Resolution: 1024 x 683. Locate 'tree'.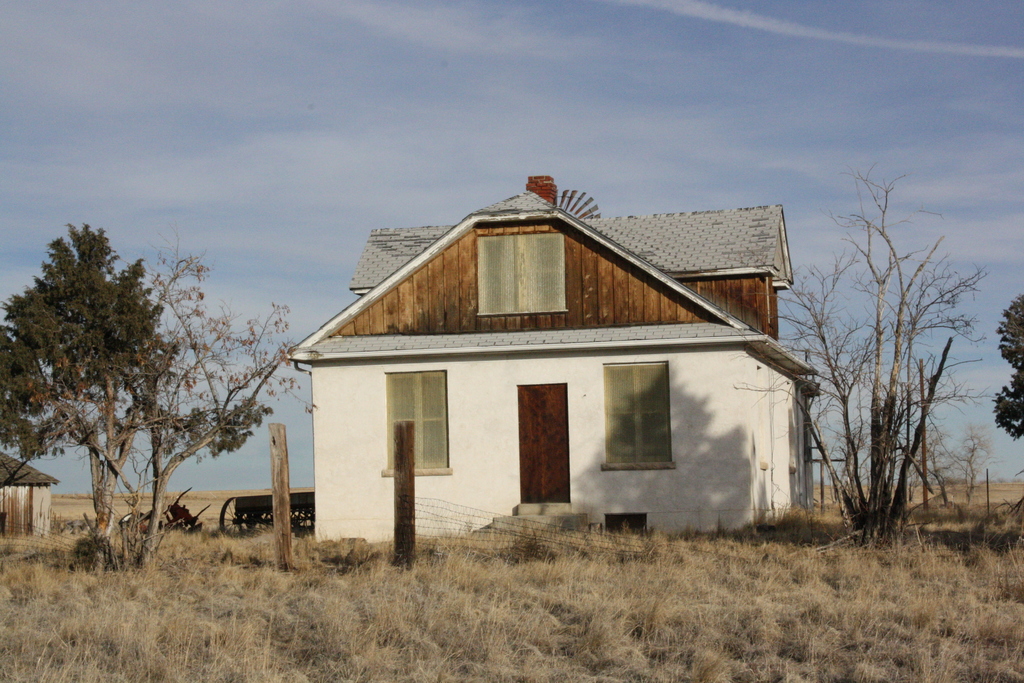
(x1=992, y1=293, x2=1023, y2=444).
